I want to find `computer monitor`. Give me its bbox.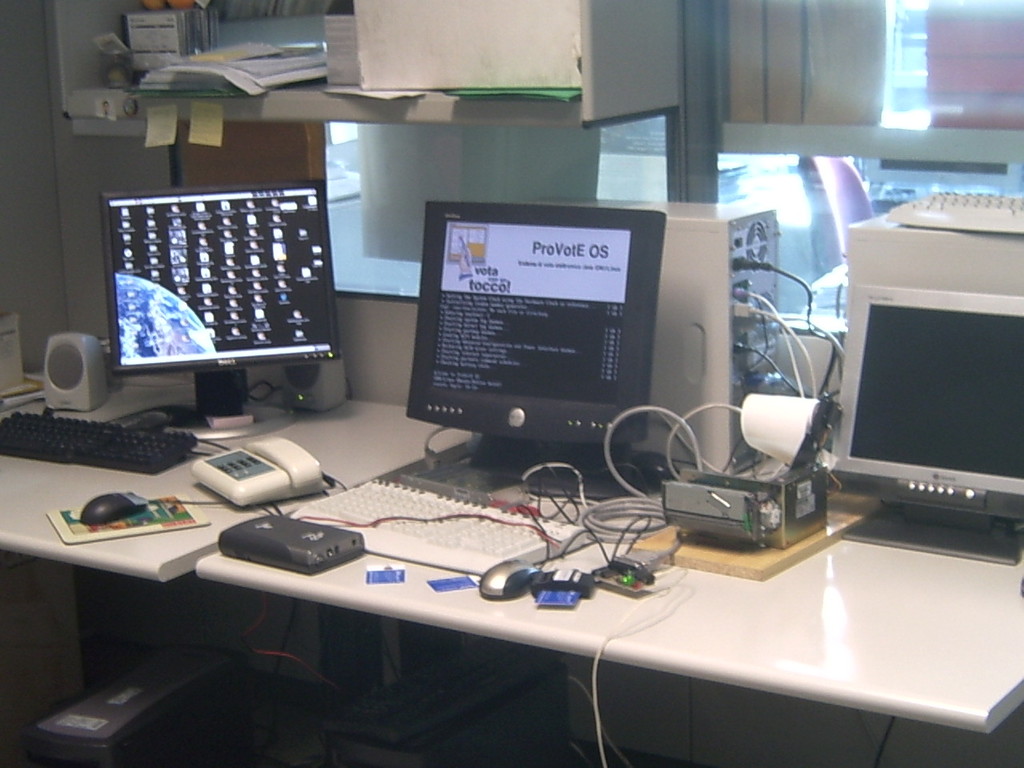
select_region(103, 198, 346, 432).
